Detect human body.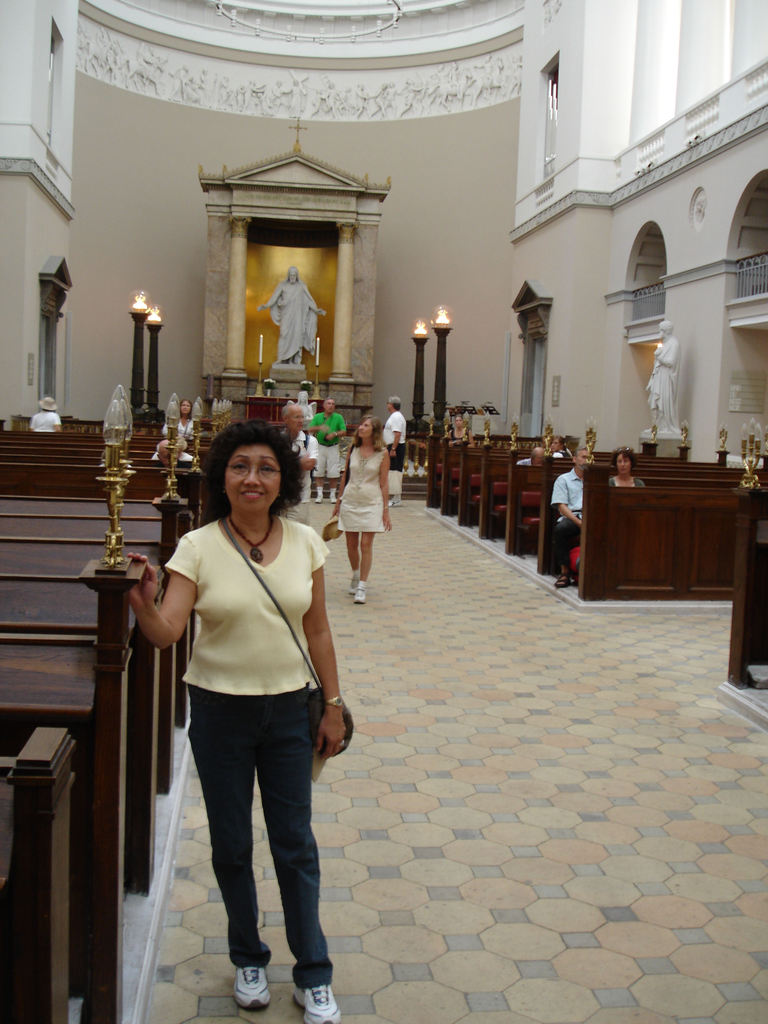
Detected at locate(552, 447, 591, 593).
